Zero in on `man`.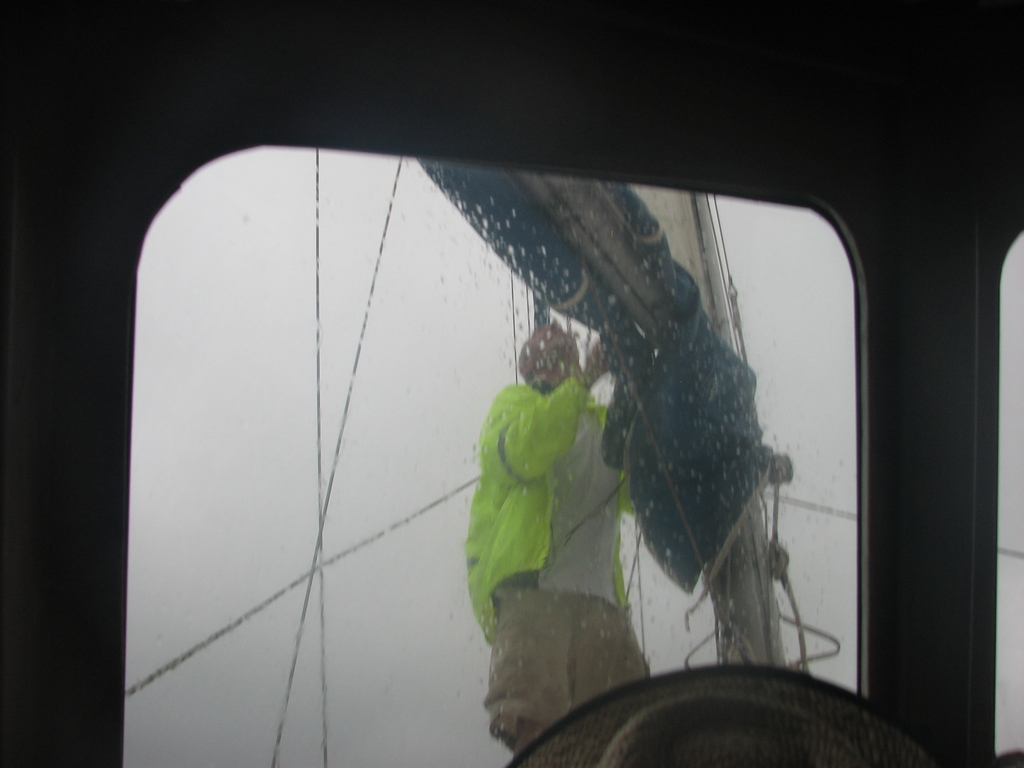
Zeroed in: left=462, top=319, right=650, bottom=757.
